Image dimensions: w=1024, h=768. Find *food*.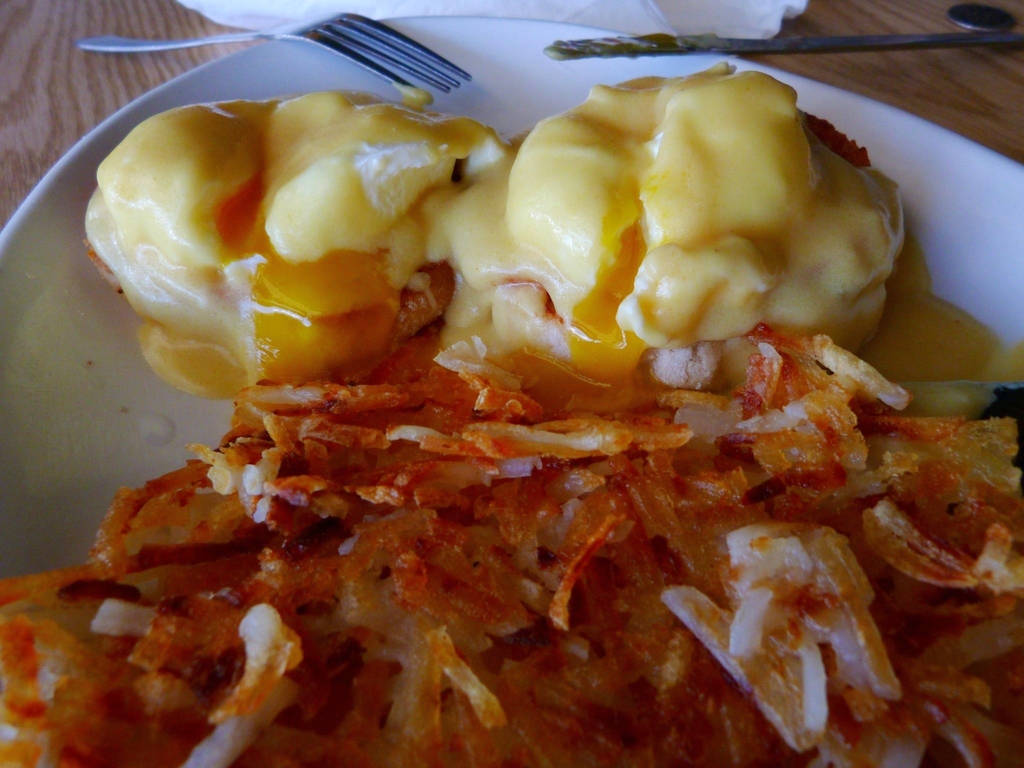
x1=0 y1=81 x2=1023 y2=767.
